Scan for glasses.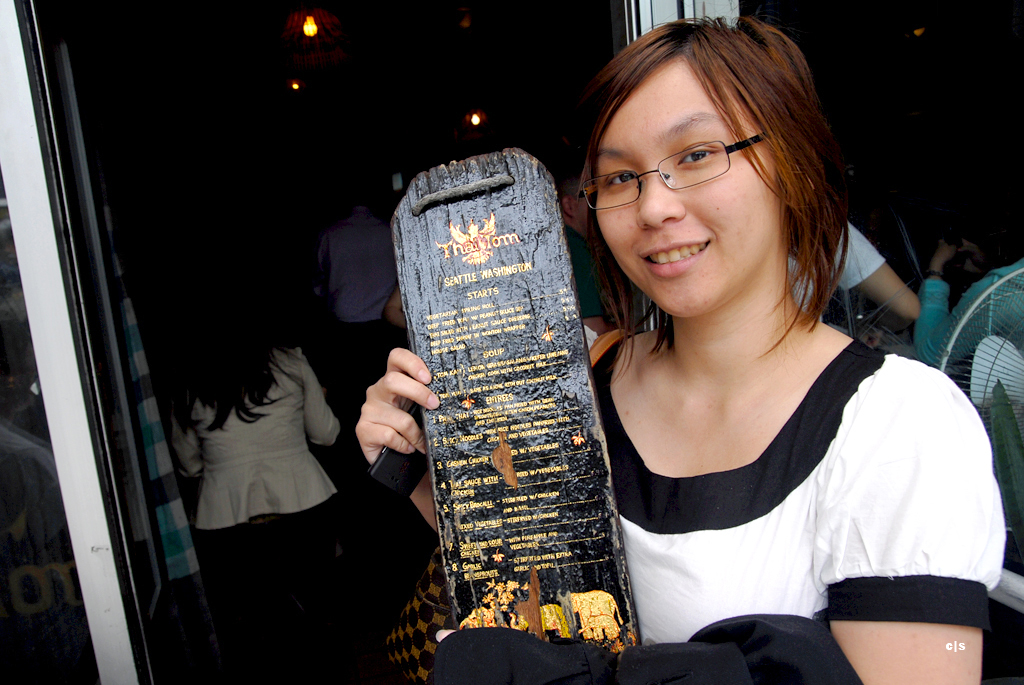
Scan result: x1=558, y1=119, x2=783, y2=207.
